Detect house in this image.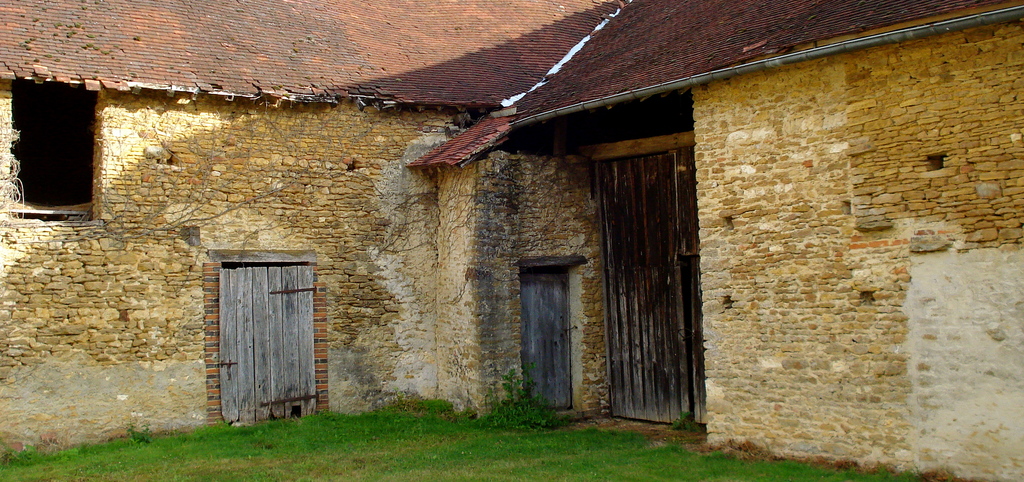
Detection: 447 0 1022 481.
